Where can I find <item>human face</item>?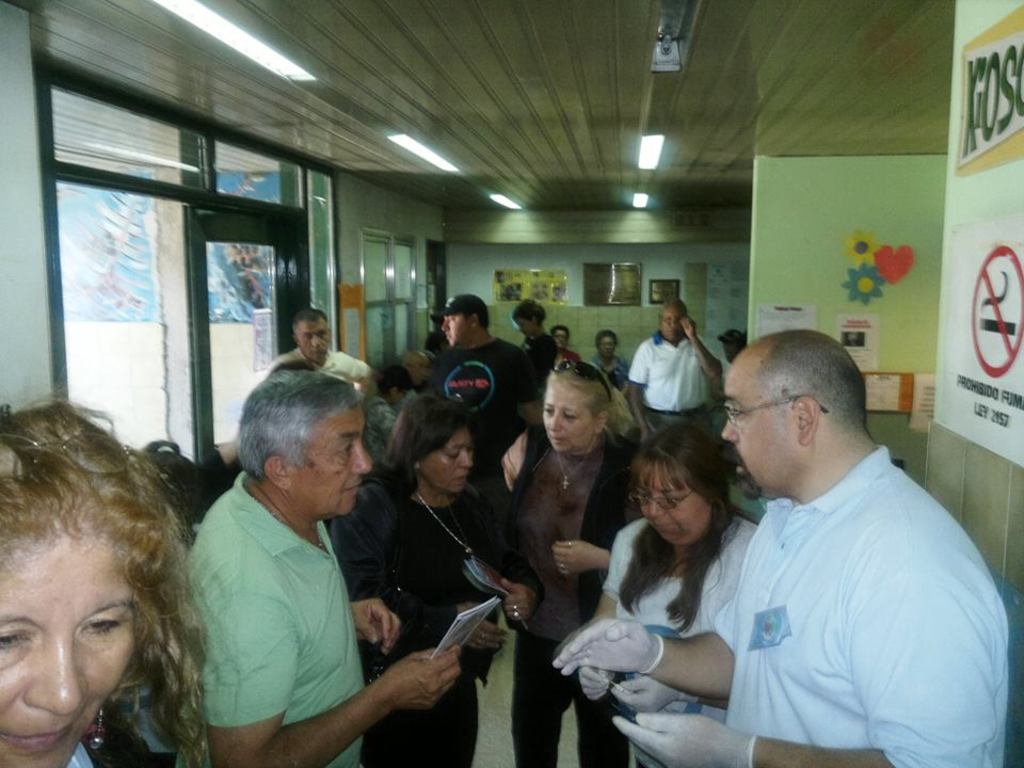
You can find it at [443, 309, 466, 349].
